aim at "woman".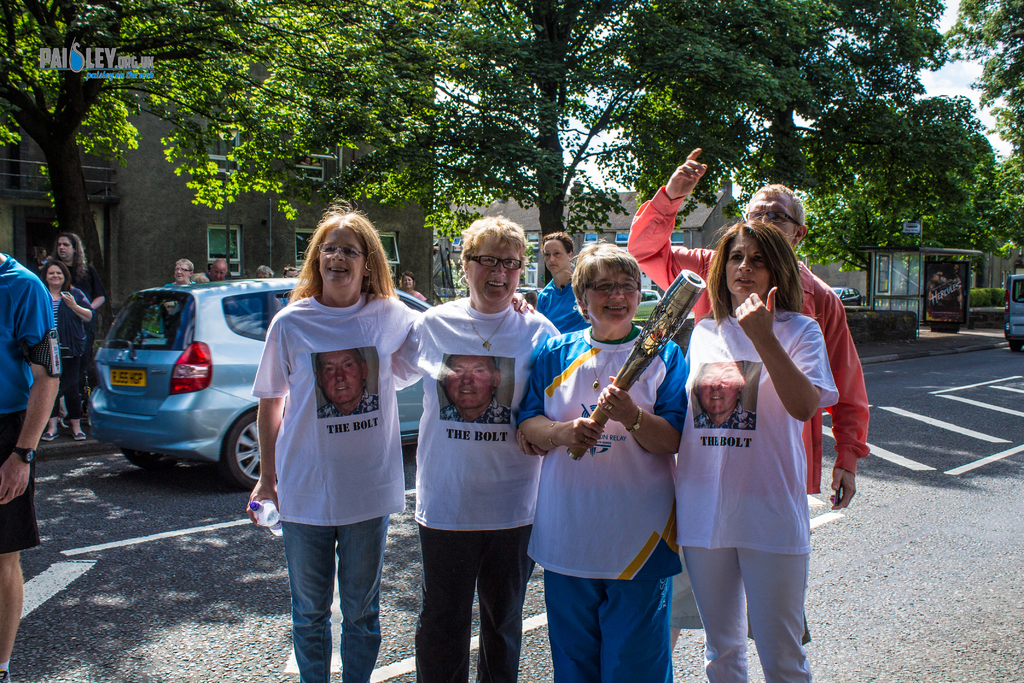
Aimed at {"left": 39, "top": 259, "right": 98, "bottom": 443}.
